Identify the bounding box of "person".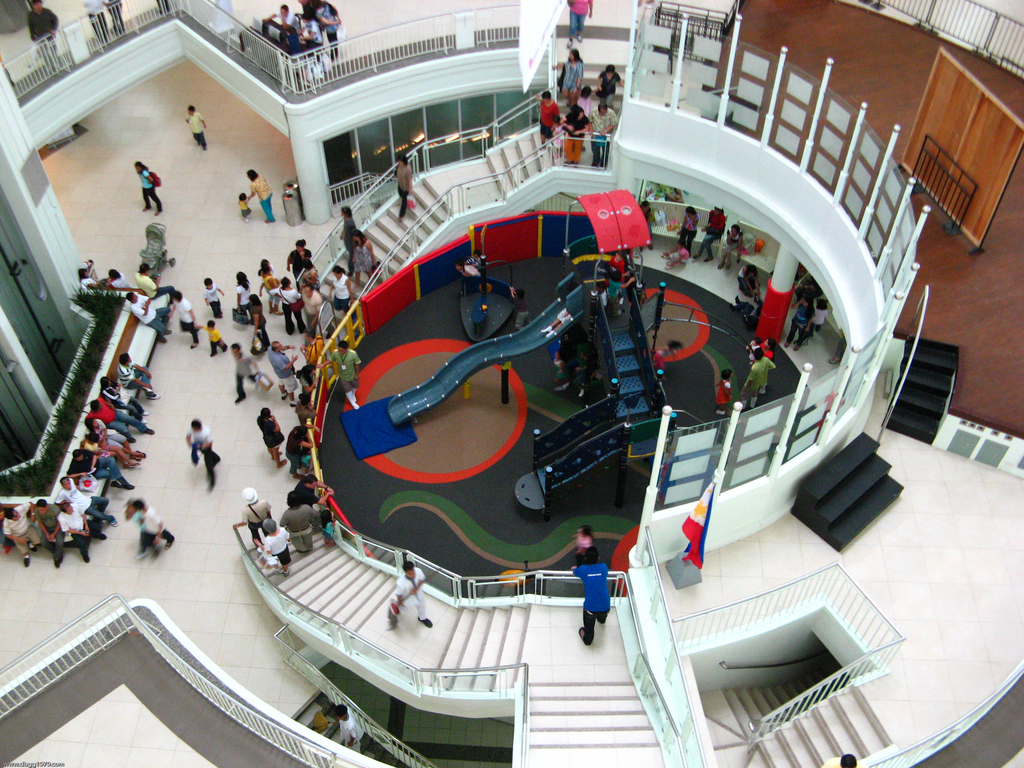
(742,350,778,408).
